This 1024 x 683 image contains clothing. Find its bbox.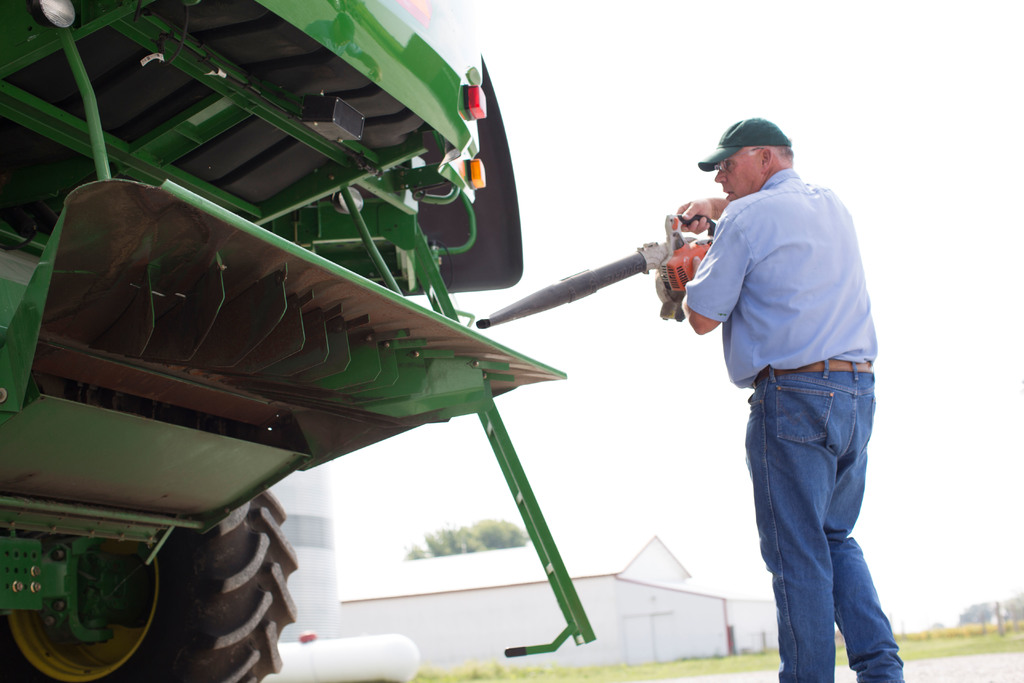
locate(652, 127, 881, 584).
